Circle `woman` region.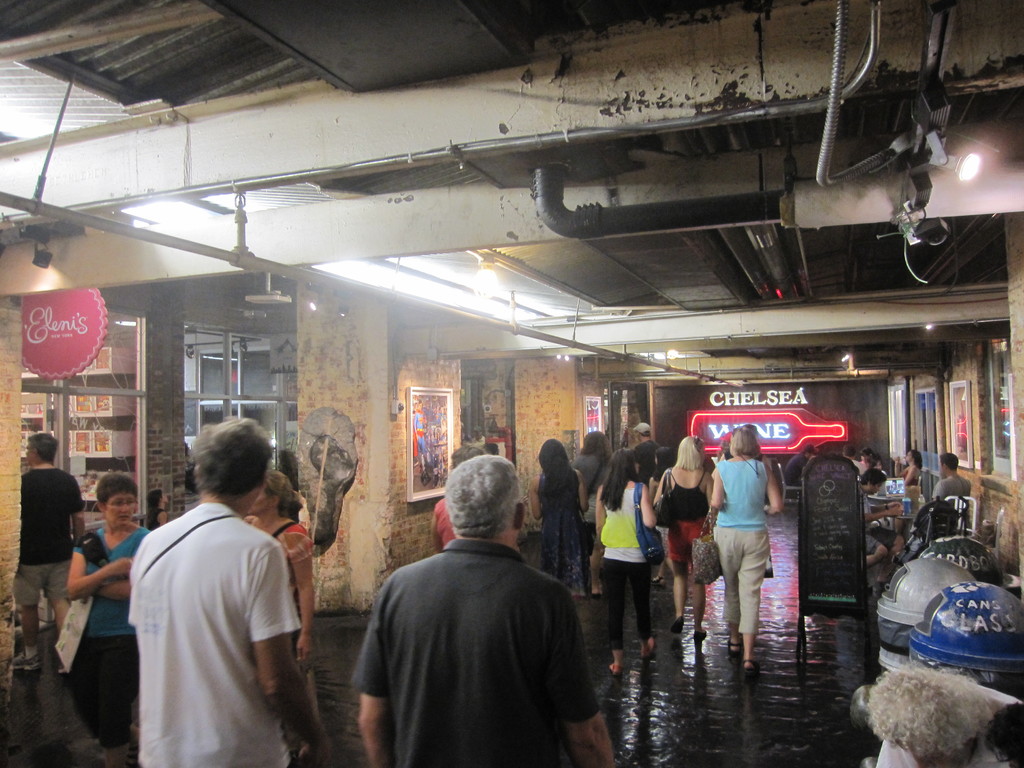
Region: (left=654, top=437, right=714, bottom=644).
